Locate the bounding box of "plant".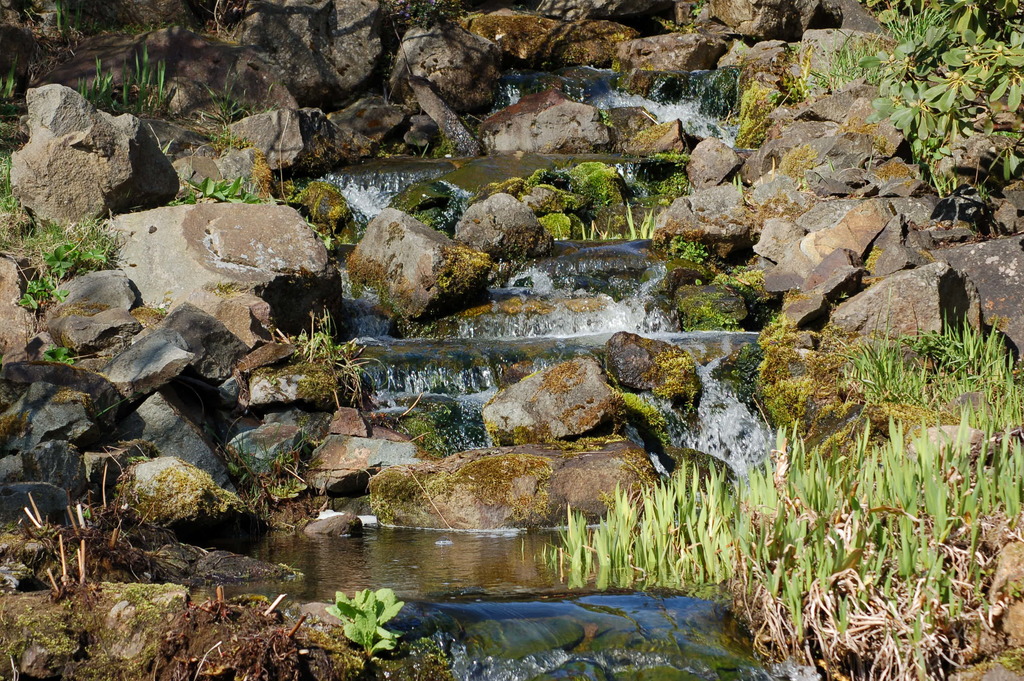
Bounding box: 890,15,1009,225.
